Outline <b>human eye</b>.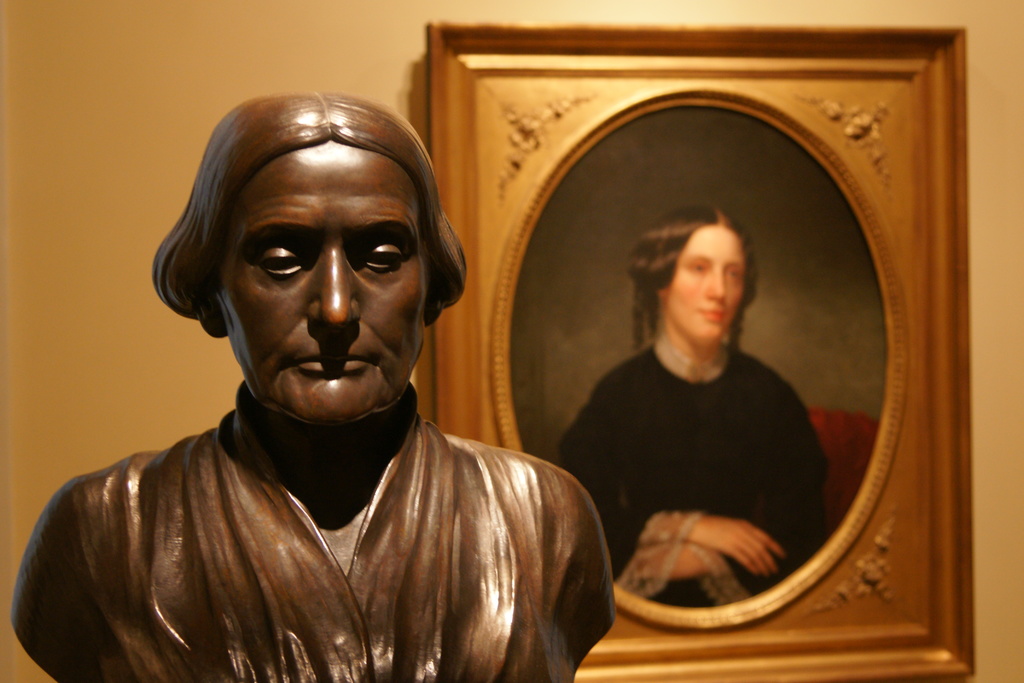
Outline: (x1=253, y1=243, x2=309, y2=282).
